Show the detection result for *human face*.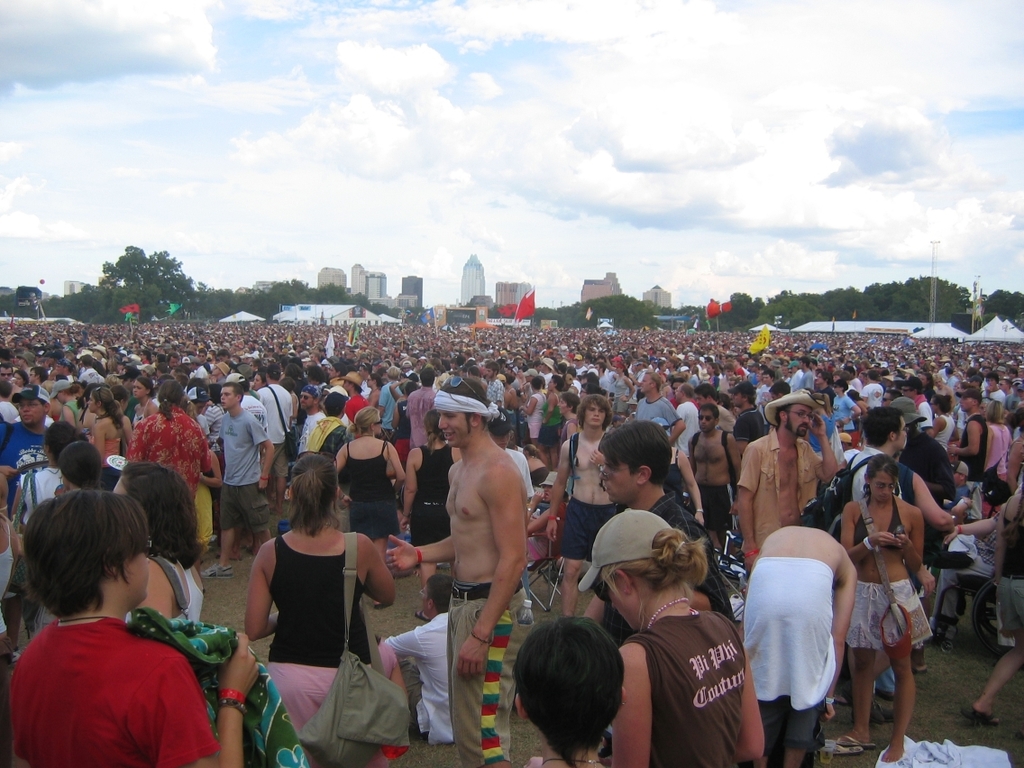
<region>602, 456, 632, 505</region>.
